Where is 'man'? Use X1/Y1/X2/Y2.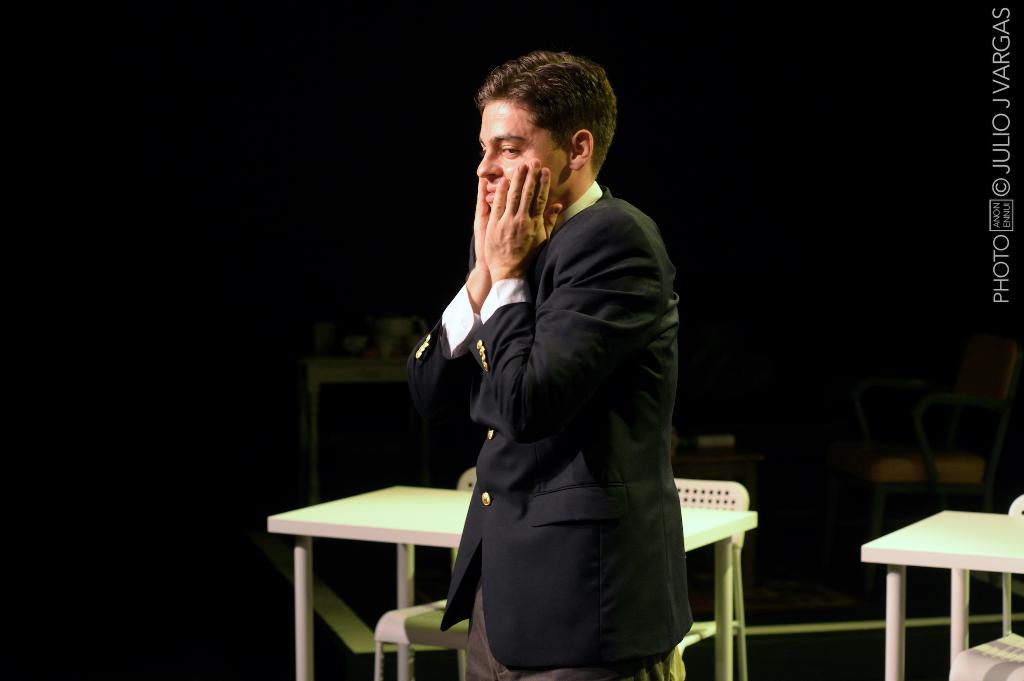
397/46/720/680.
